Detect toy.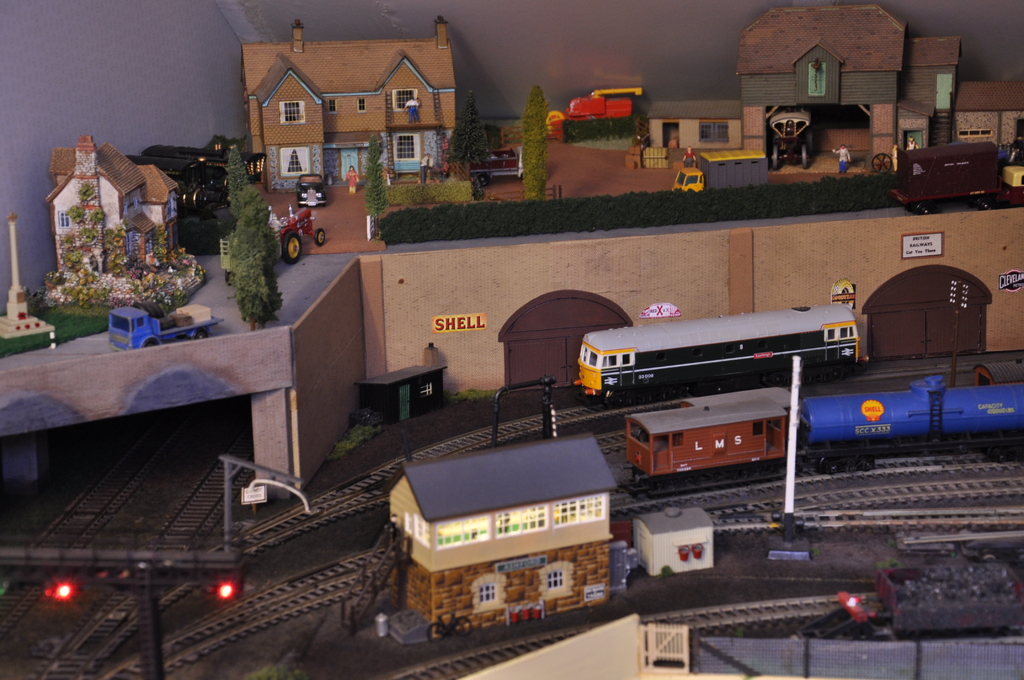
Detected at locate(621, 97, 743, 171).
